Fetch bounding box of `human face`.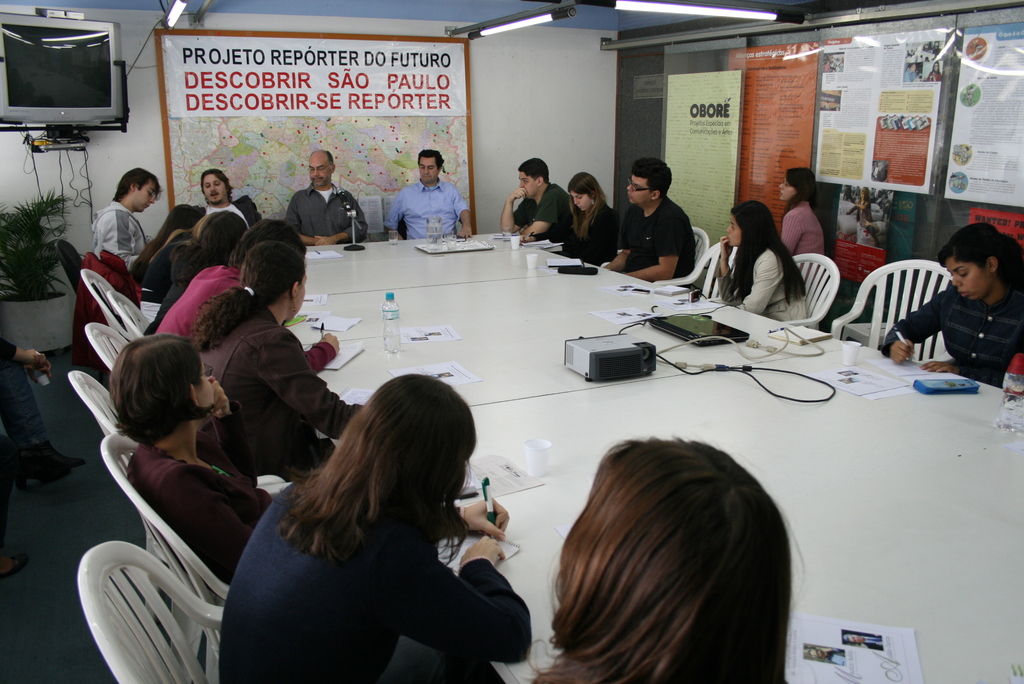
Bbox: 720 213 746 247.
